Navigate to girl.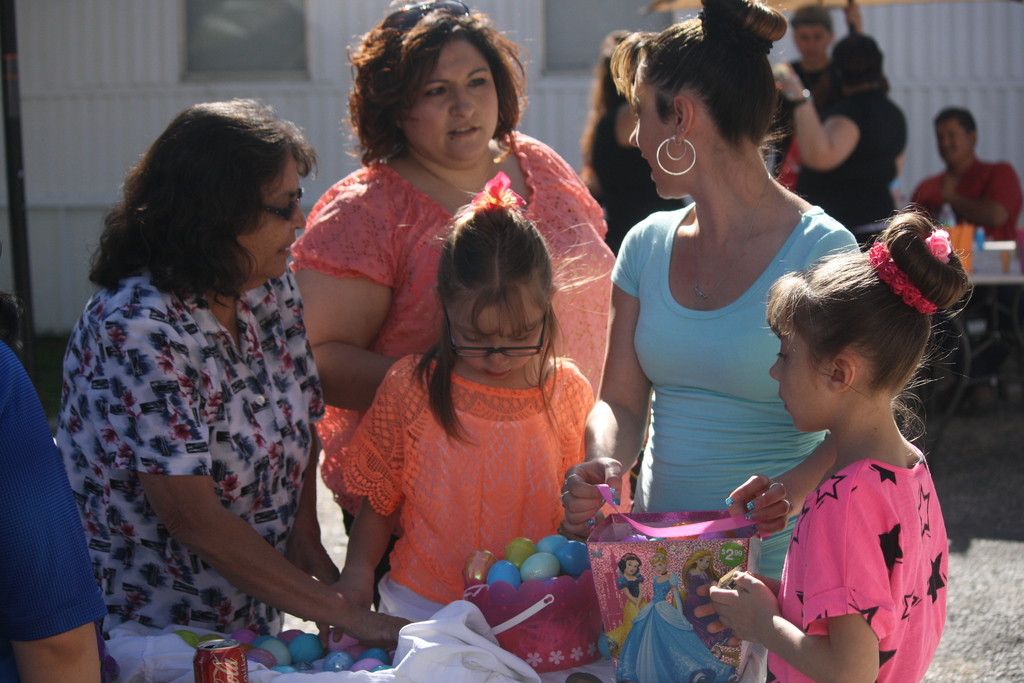
Navigation target: (334, 177, 609, 627).
